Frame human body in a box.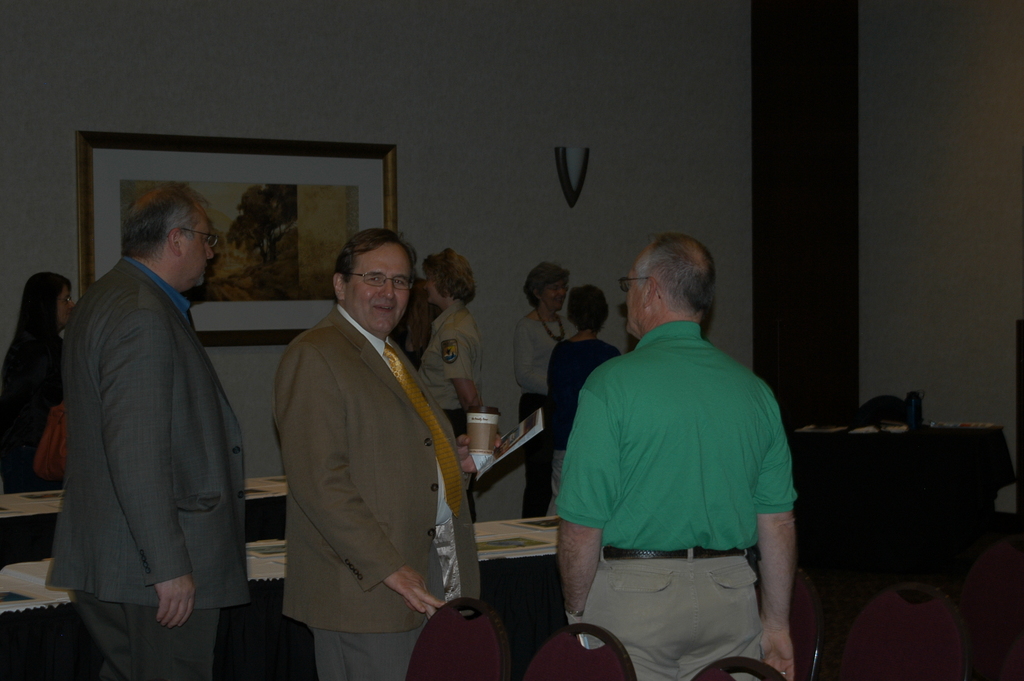
crop(0, 332, 63, 493).
